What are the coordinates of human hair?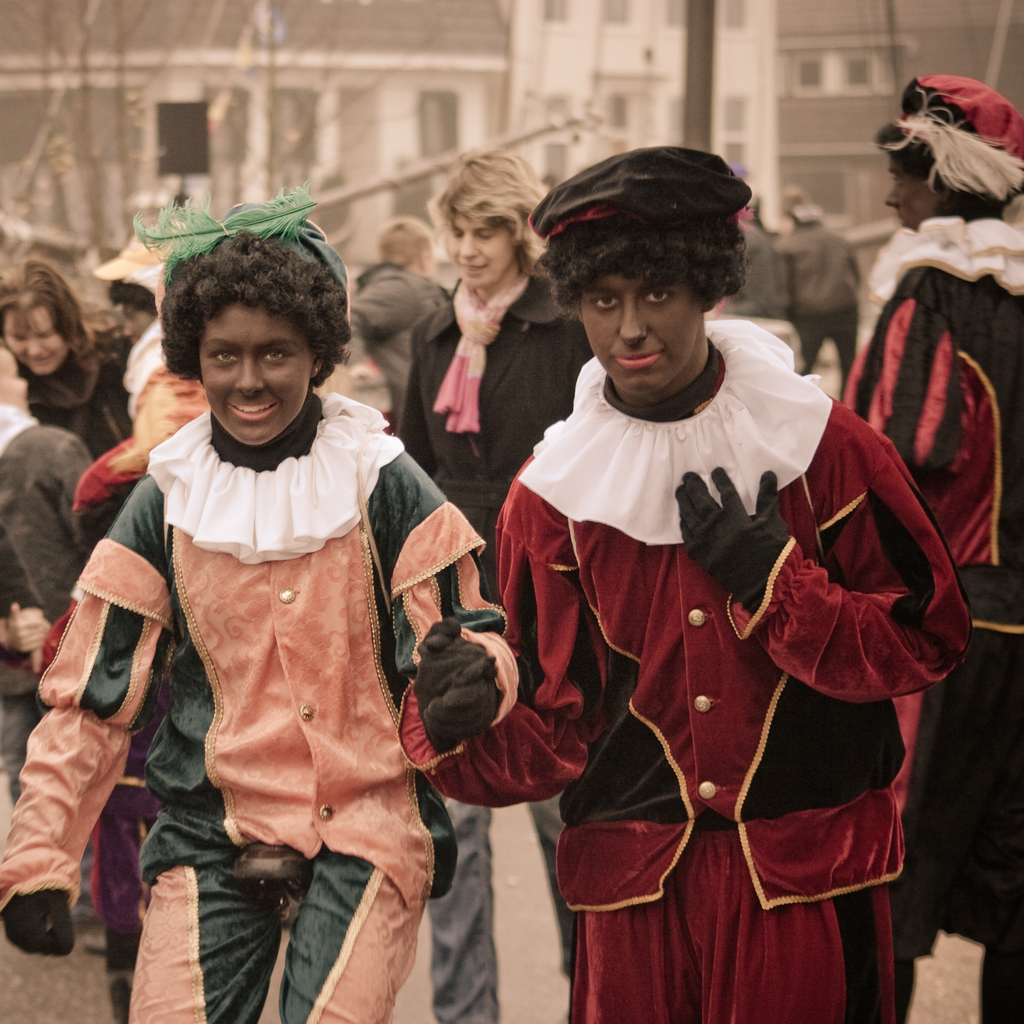
(x1=8, y1=260, x2=111, y2=410).
